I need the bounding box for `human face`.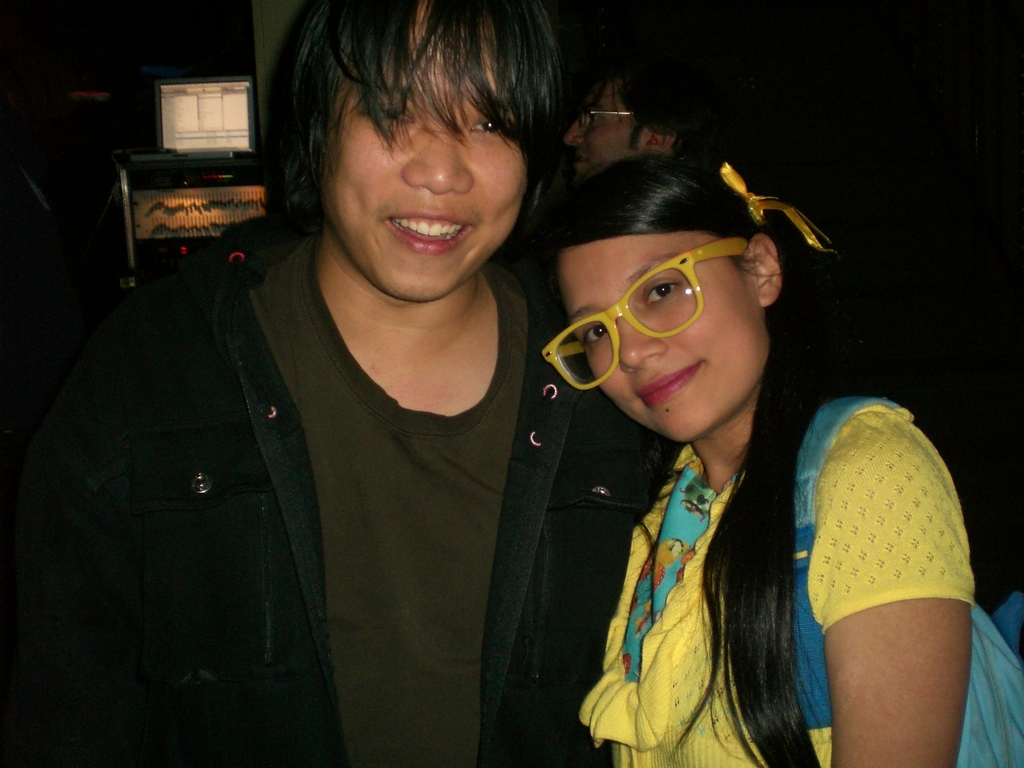
Here it is: (329,45,529,308).
